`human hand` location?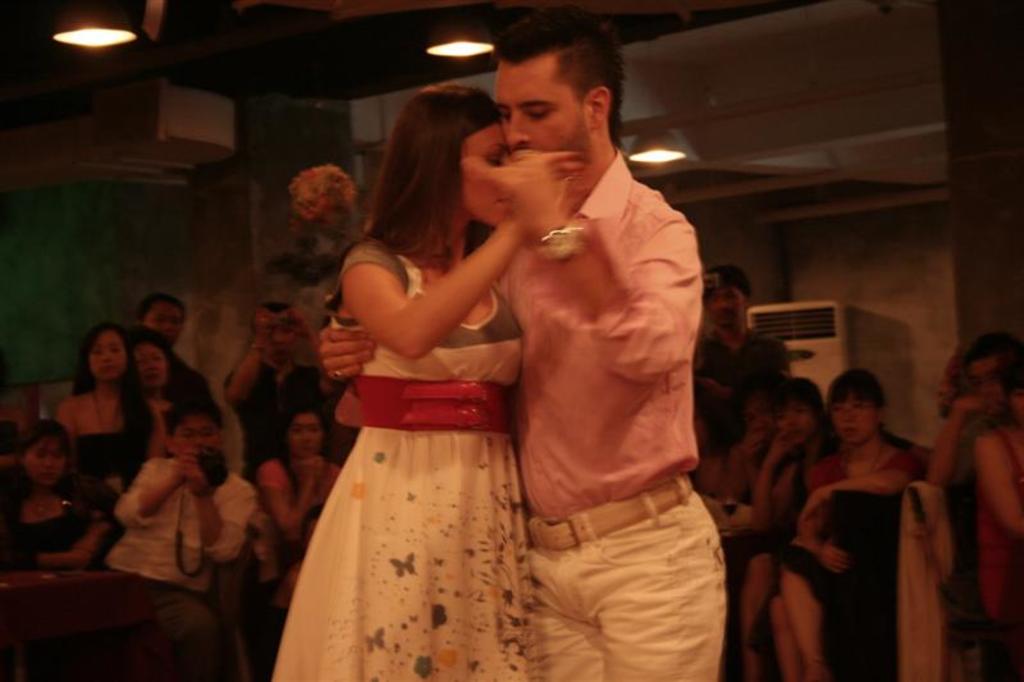
(left=183, top=463, right=212, bottom=498)
